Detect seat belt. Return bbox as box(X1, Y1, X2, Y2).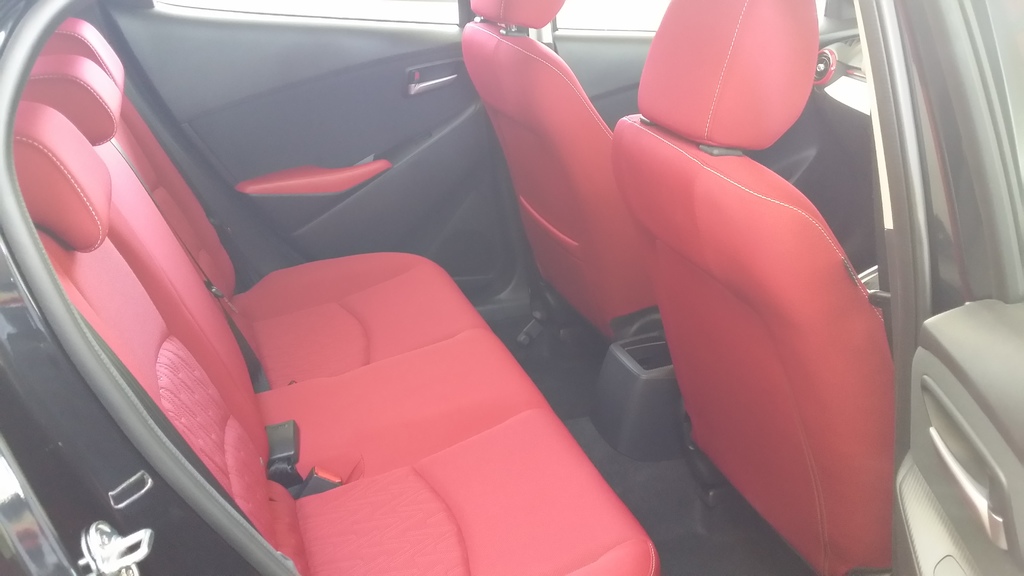
box(204, 280, 271, 394).
